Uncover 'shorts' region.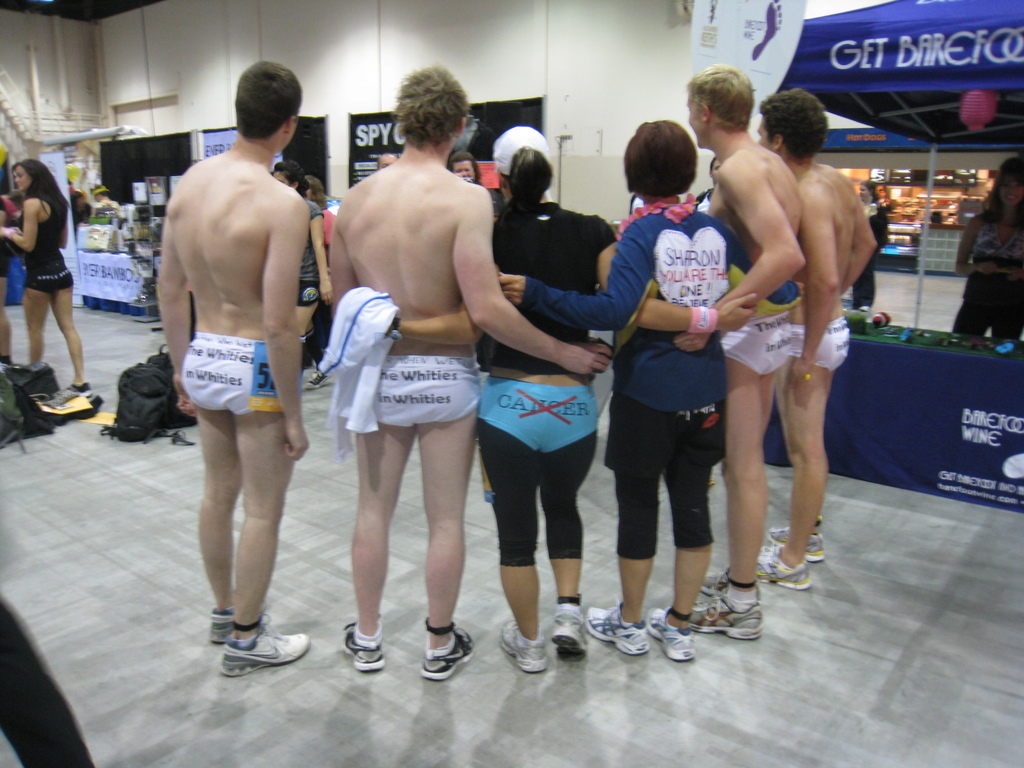
Uncovered: [x1=719, y1=315, x2=794, y2=377].
